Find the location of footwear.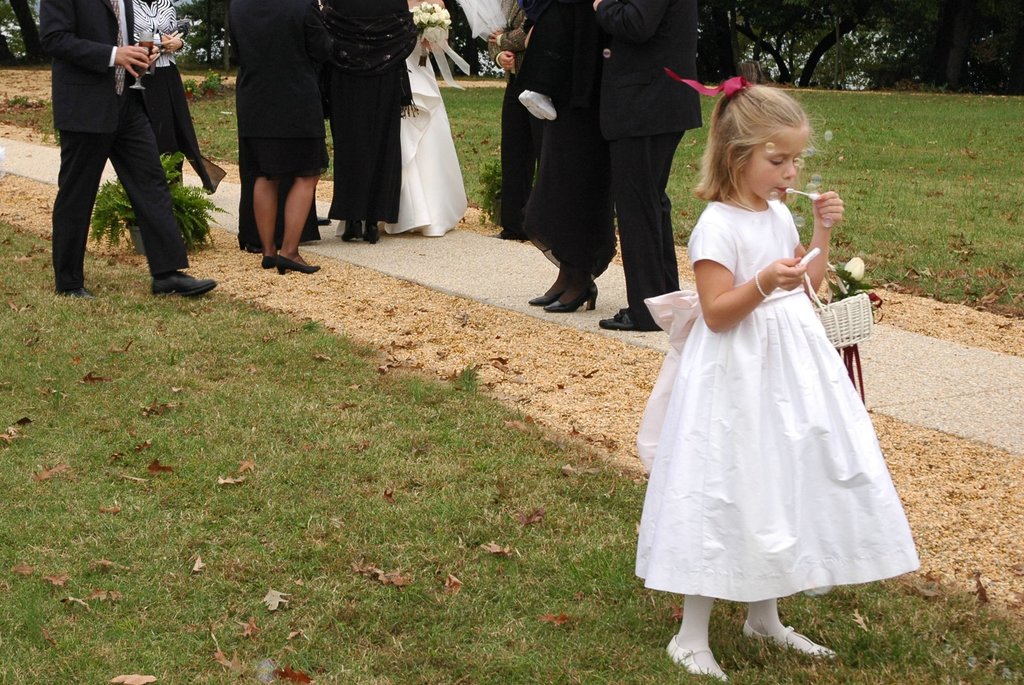
Location: Rect(154, 273, 213, 294).
